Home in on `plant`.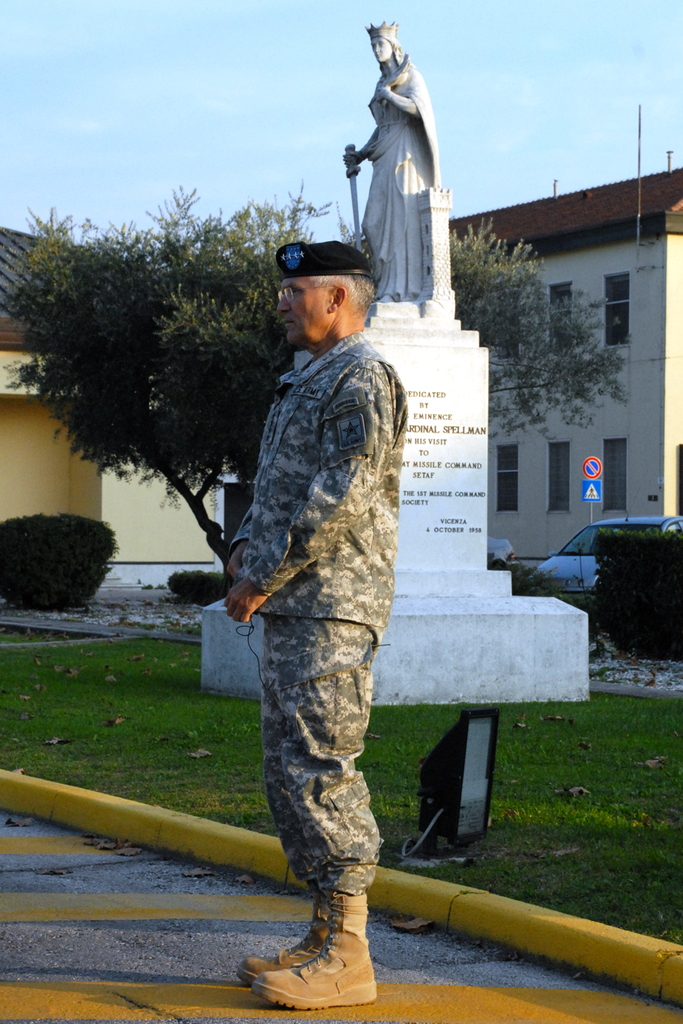
Homed in at detection(489, 551, 580, 611).
